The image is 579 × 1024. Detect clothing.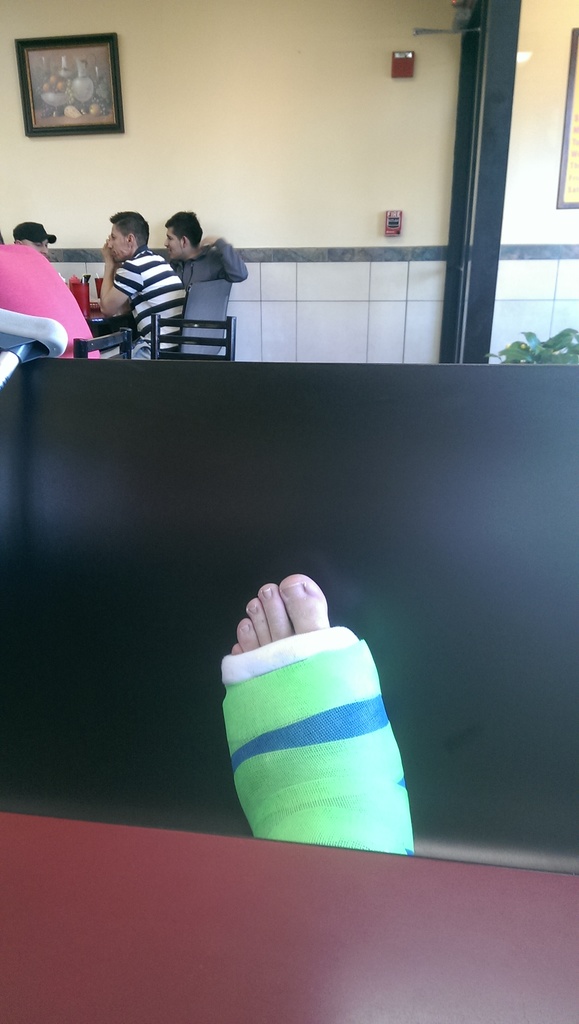
Detection: [x1=0, y1=236, x2=92, y2=351].
